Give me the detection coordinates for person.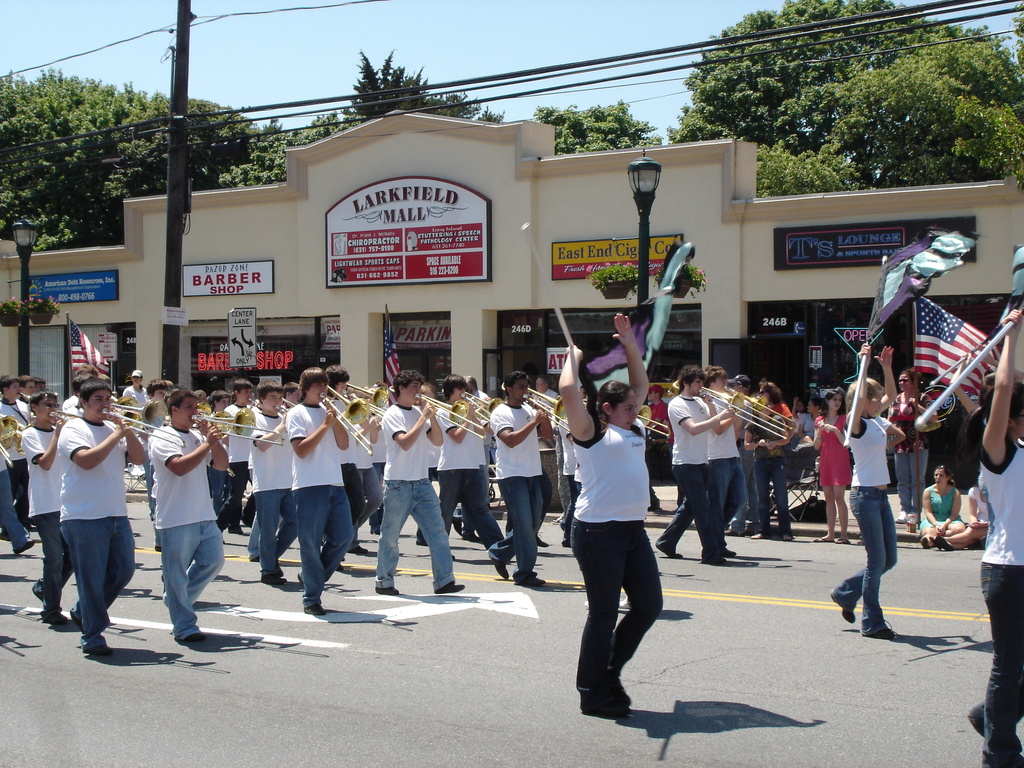
x1=964 y1=307 x2=1023 y2=767.
